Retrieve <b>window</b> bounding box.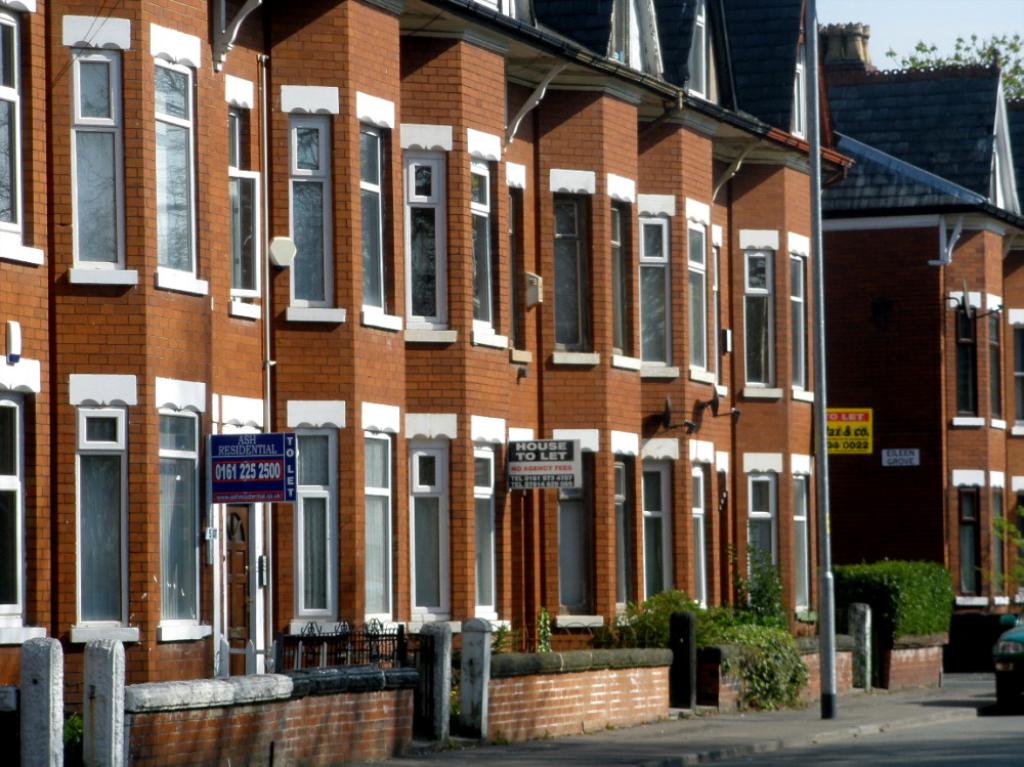
Bounding box: bbox=[397, 152, 456, 336].
